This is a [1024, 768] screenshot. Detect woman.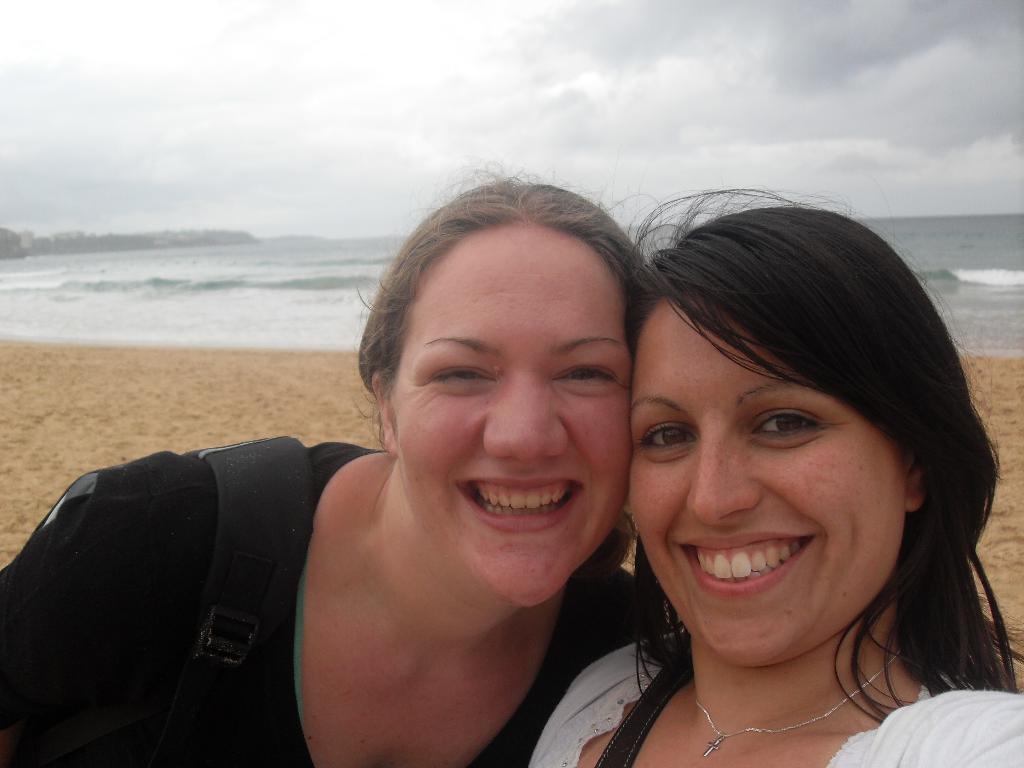
529,180,1023,767.
